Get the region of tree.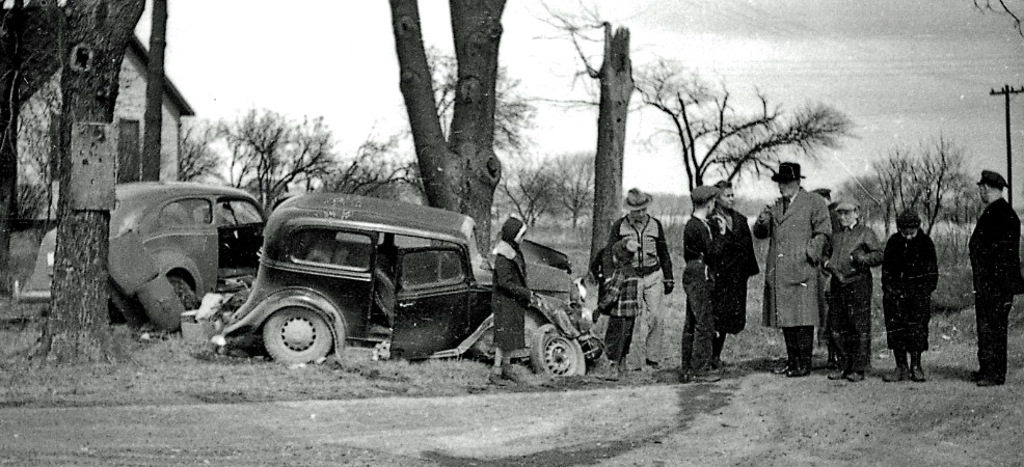
[382, 0, 515, 260].
